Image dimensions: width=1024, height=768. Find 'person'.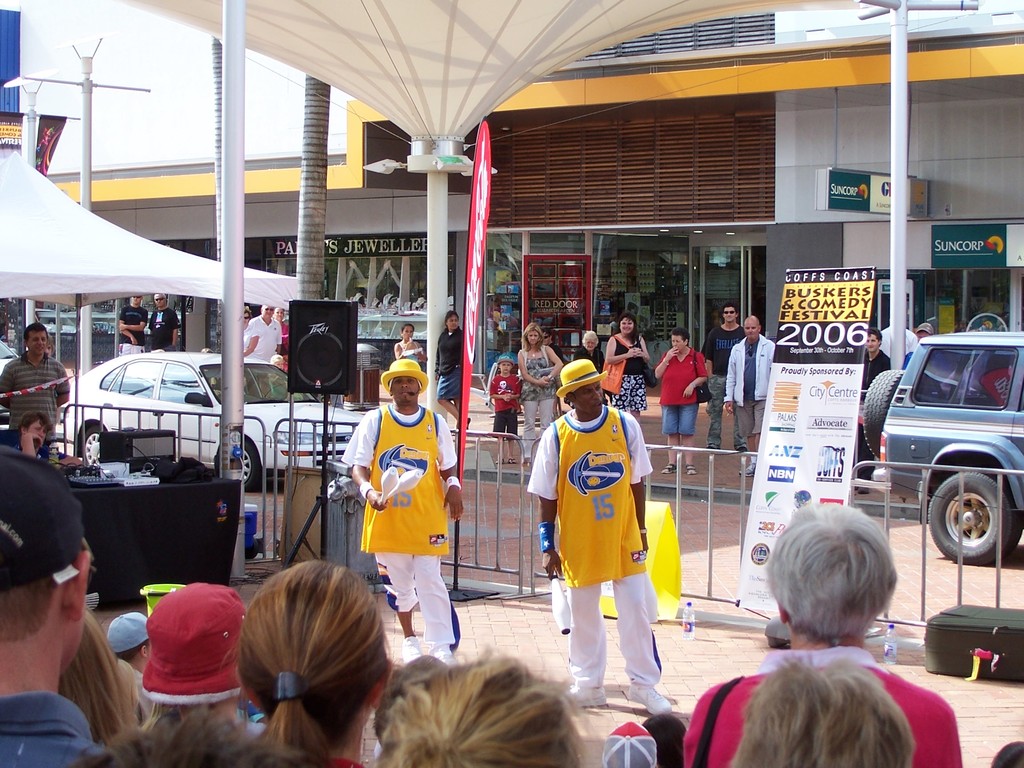
(599, 315, 671, 414).
